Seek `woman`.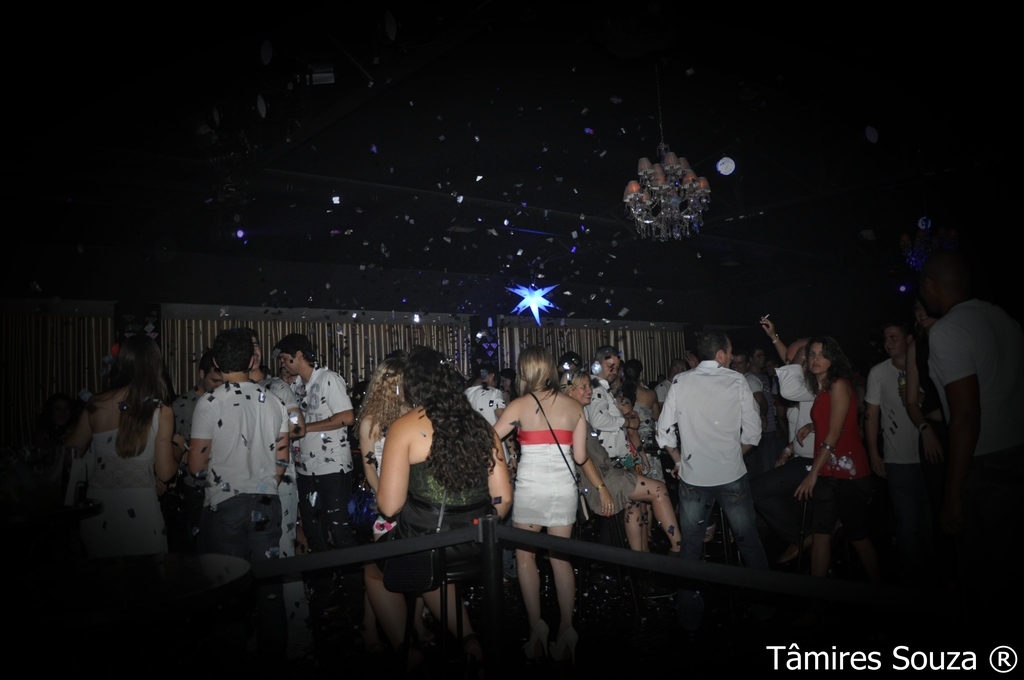
355 350 410 503.
